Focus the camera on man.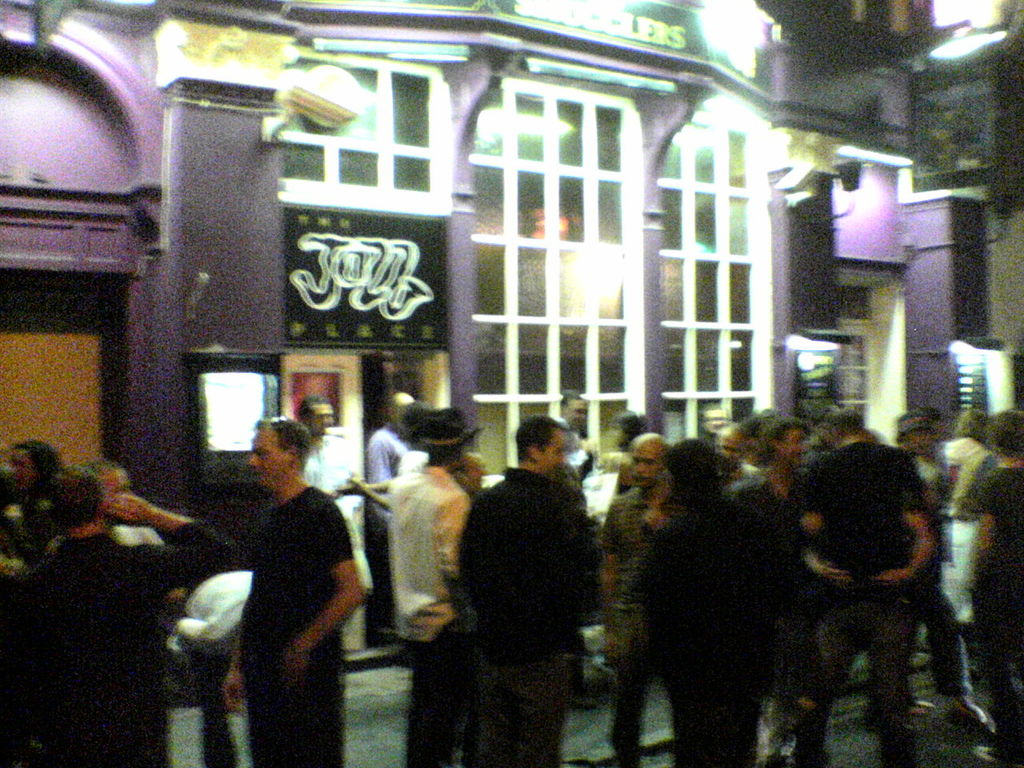
Focus region: (x1=0, y1=468, x2=220, y2=767).
